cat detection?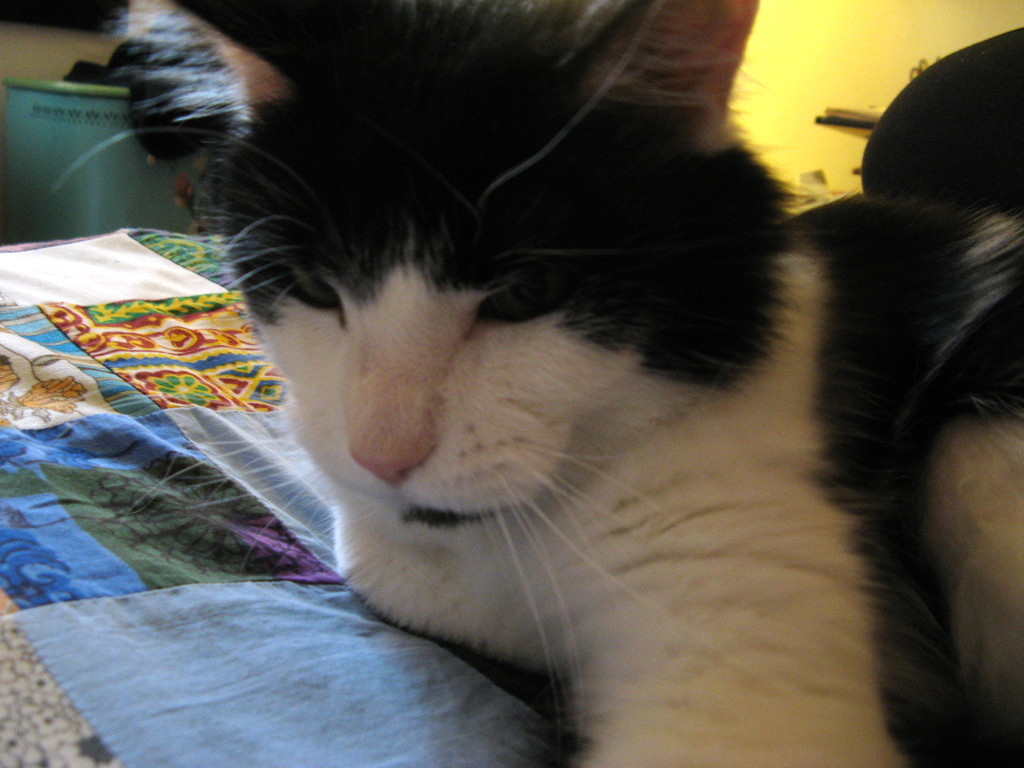
locate(42, 0, 1023, 767)
